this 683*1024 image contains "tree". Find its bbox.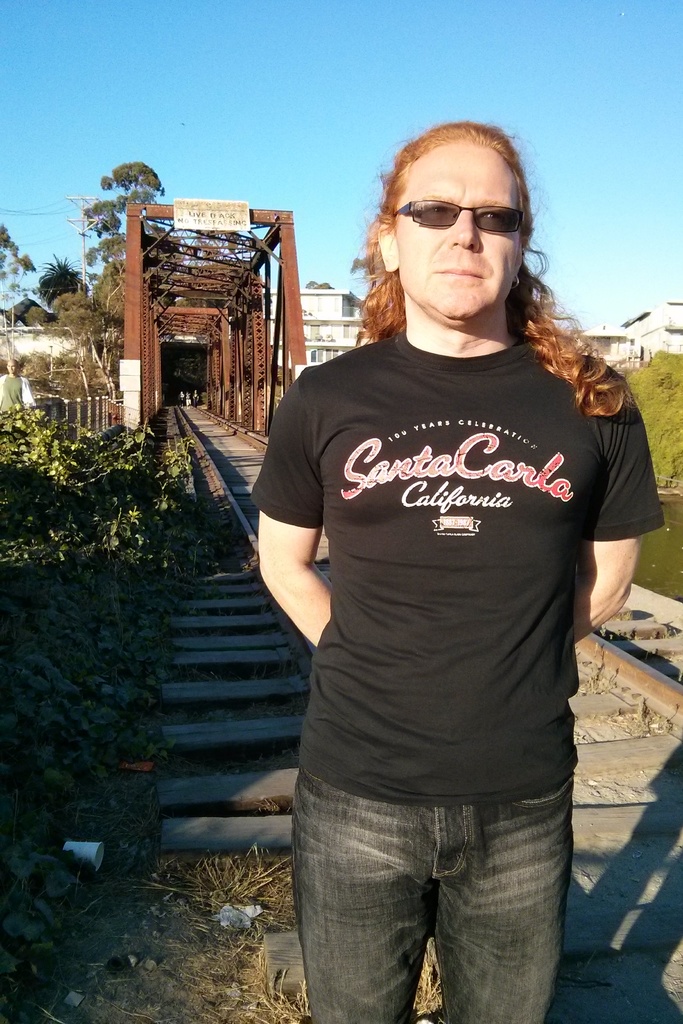
0,214,36,314.
